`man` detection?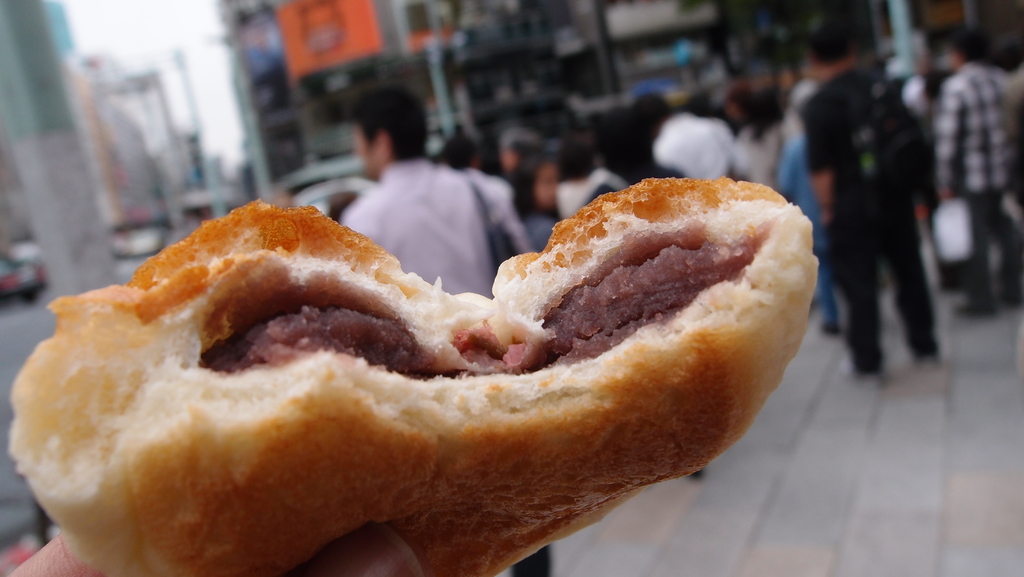
<box>925,19,1023,315</box>
